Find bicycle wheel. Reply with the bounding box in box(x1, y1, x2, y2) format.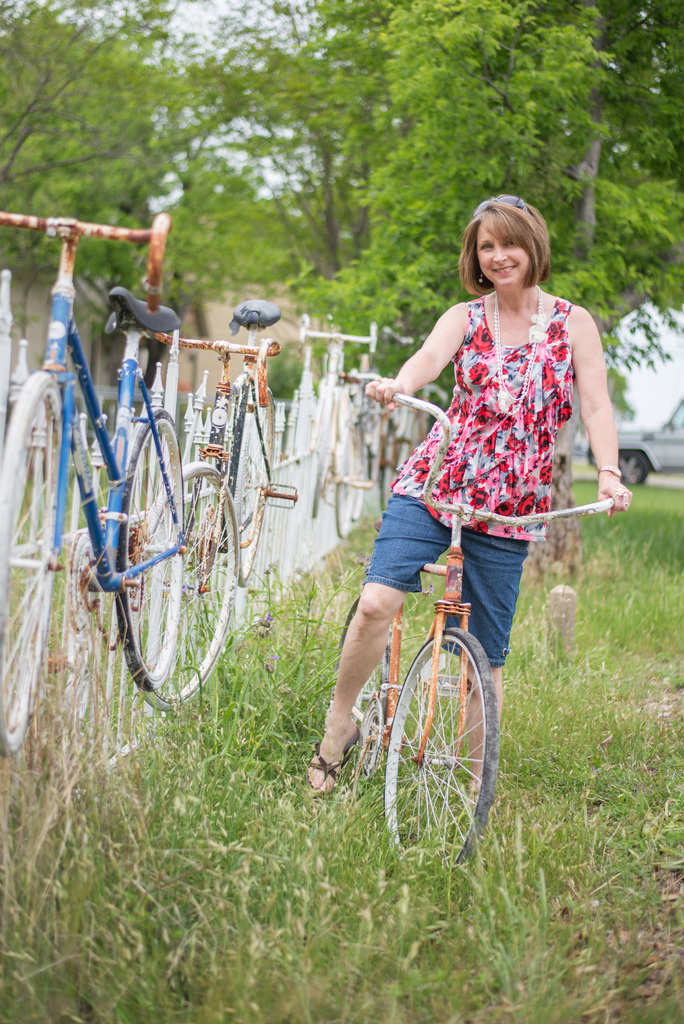
box(237, 376, 275, 586).
